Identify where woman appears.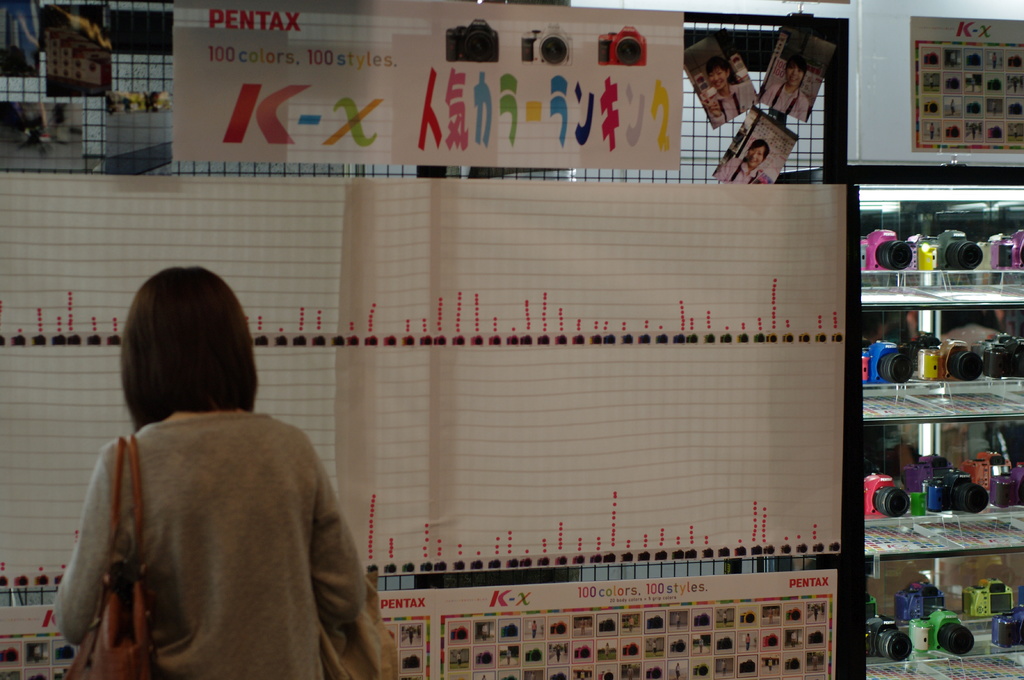
Appears at [left=703, top=58, right=761, bottom=128].
